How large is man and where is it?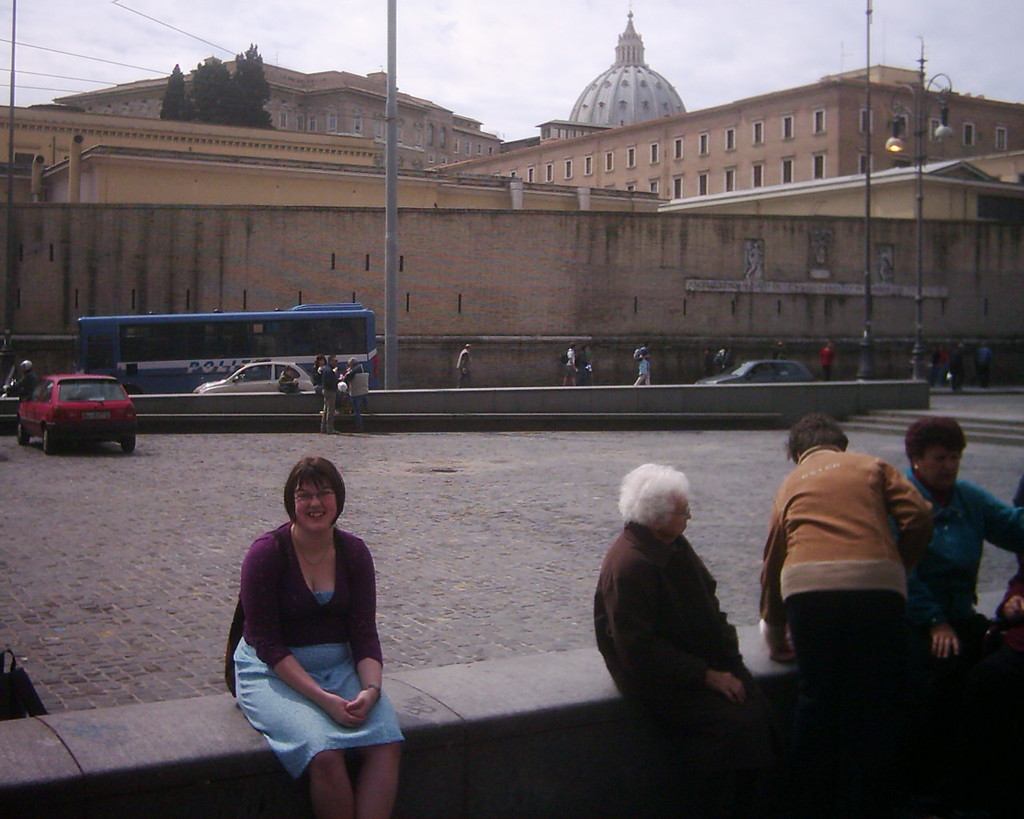
Bounding box: (893, 426, 1014, 685).
